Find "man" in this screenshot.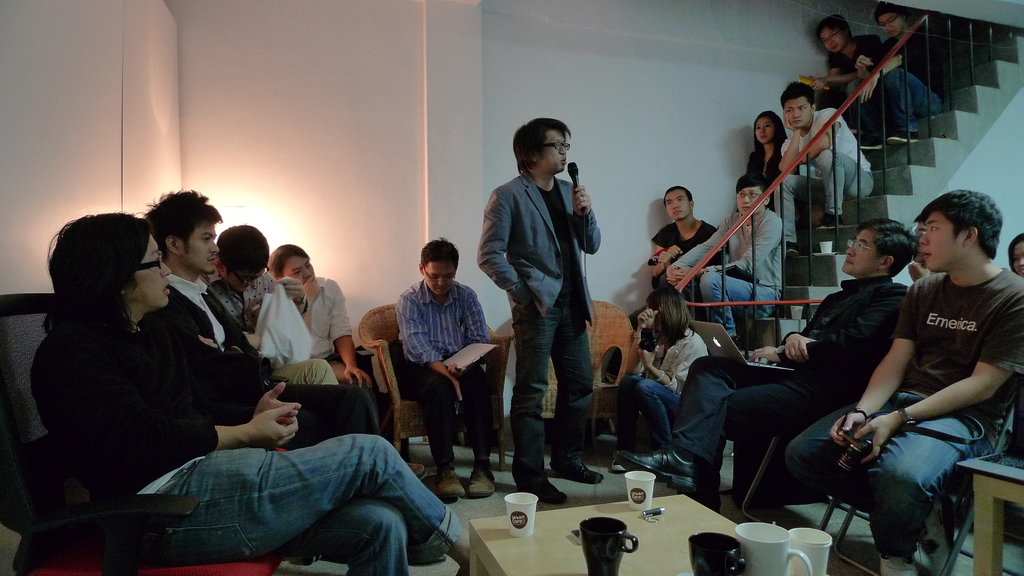
The bounding box for "man" is <region>152, 187, 399, 438</region>.
